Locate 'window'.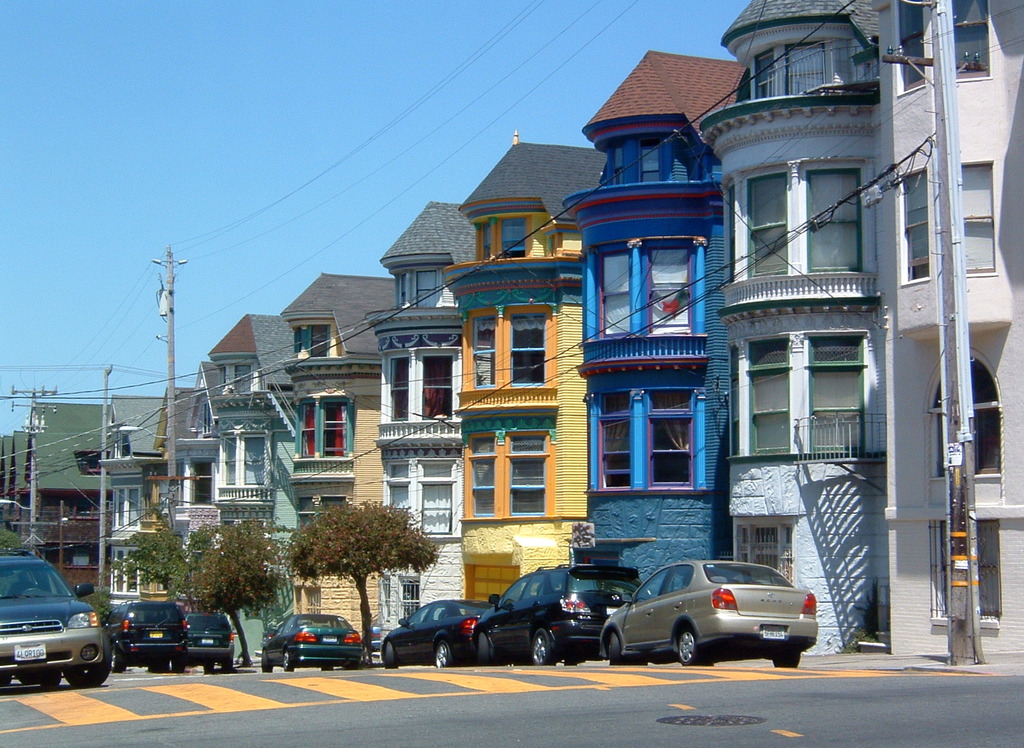
Bounding box: x1=509, y1=312, x2=544, y2=384.
